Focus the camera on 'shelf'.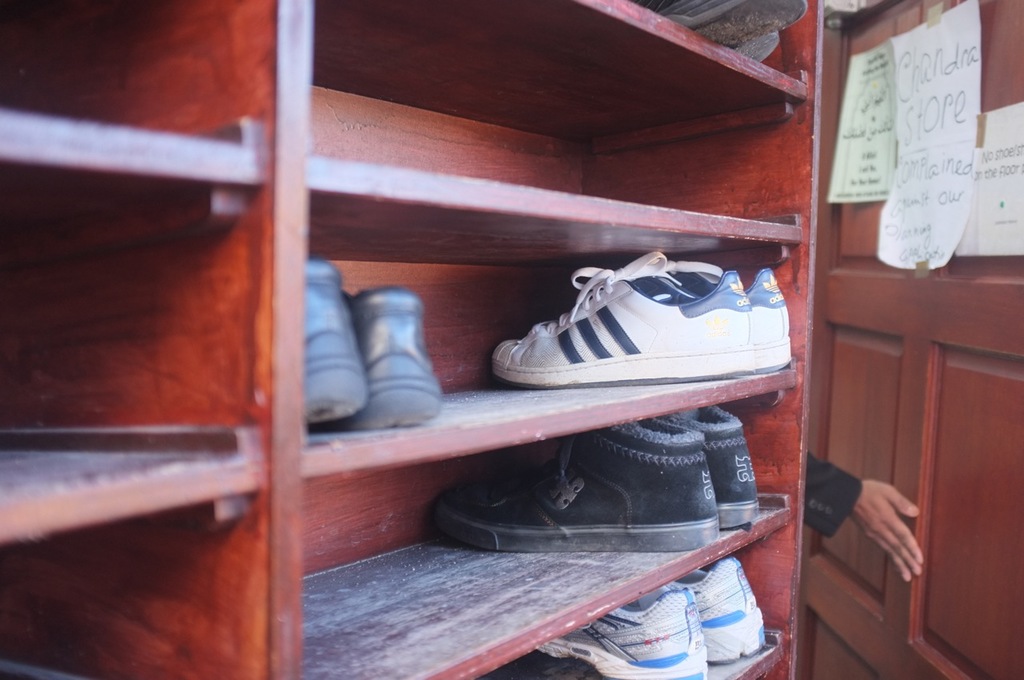
Focus region: BBox(0, 5, 295, 192).
